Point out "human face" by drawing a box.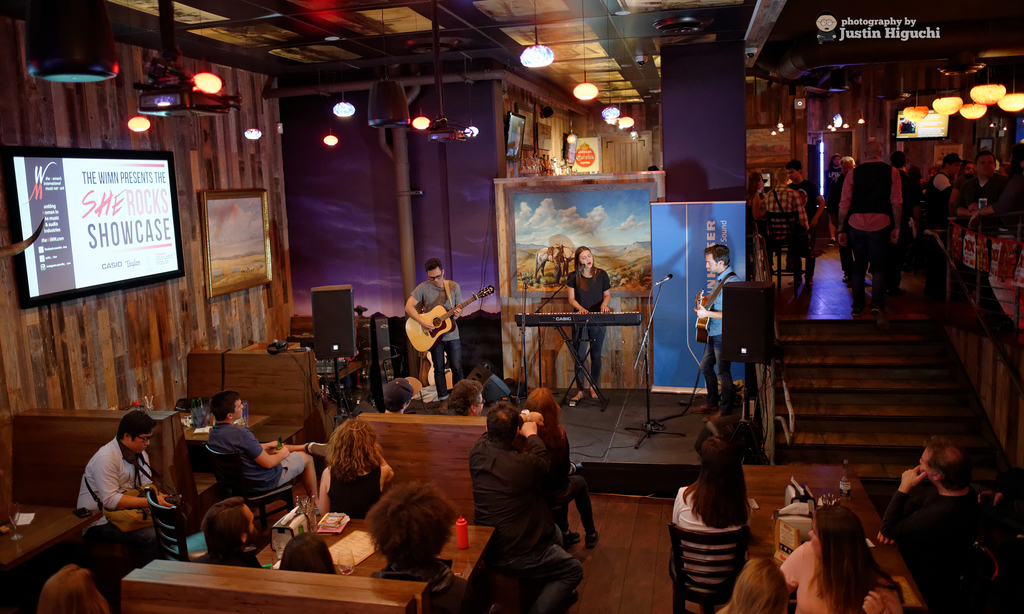
bbox=(428, 267, 445, 288).
